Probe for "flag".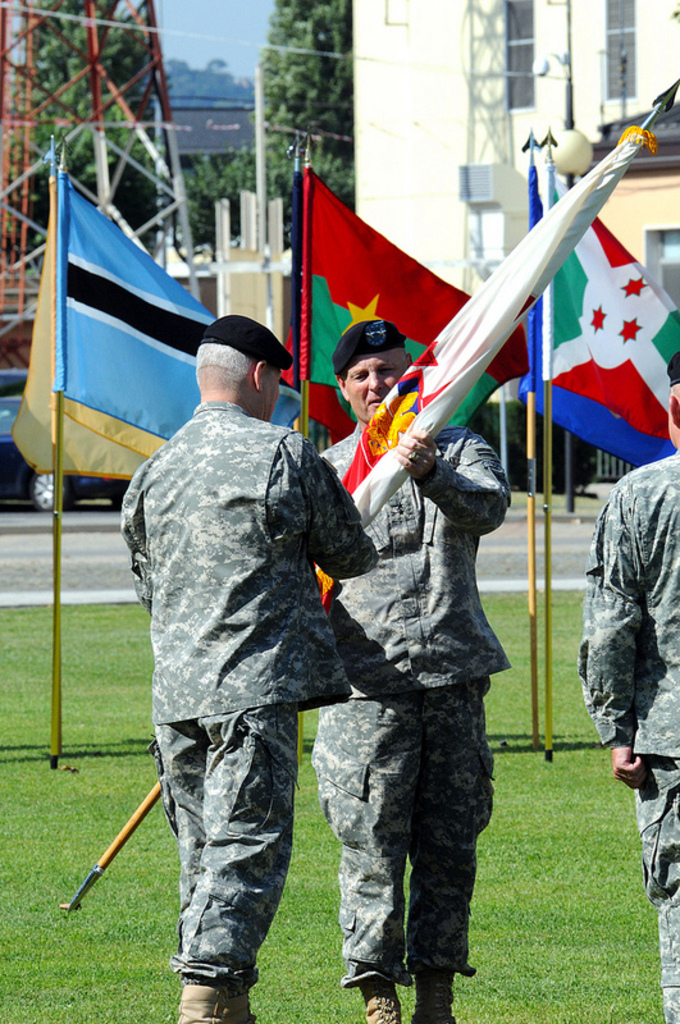
Probe result: <bbox>297, 170, 547, 430</bbox>.
